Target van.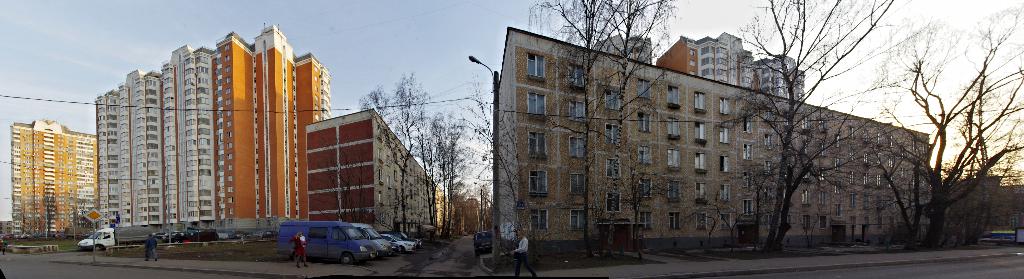
Target region: 76,227,154,252.
